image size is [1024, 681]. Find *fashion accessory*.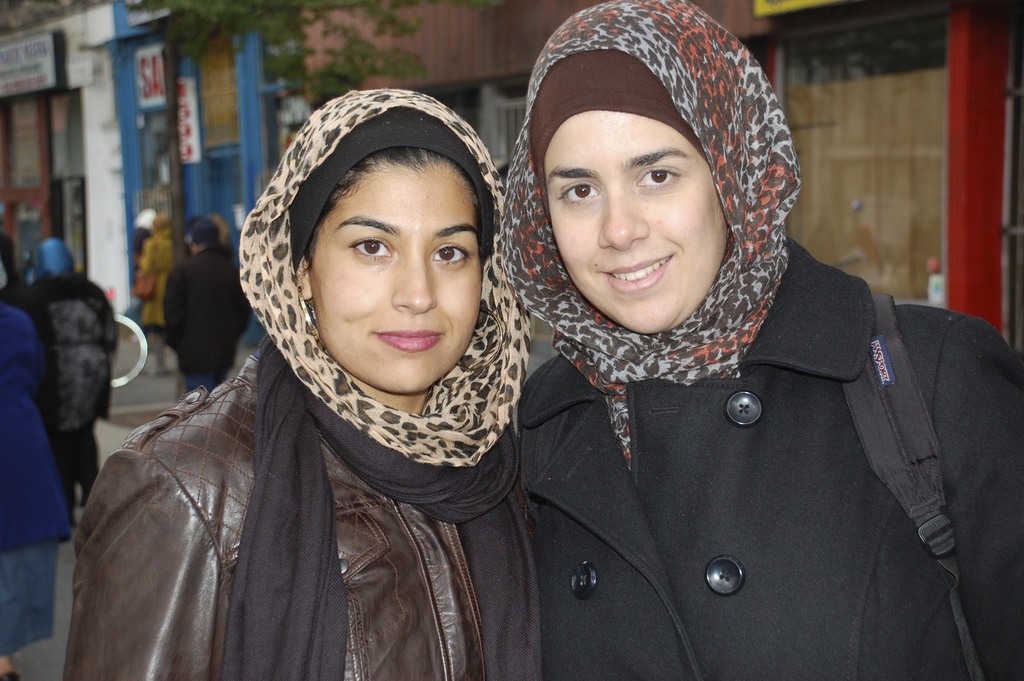
[left=218, top=334, right=544, bottom=680].
